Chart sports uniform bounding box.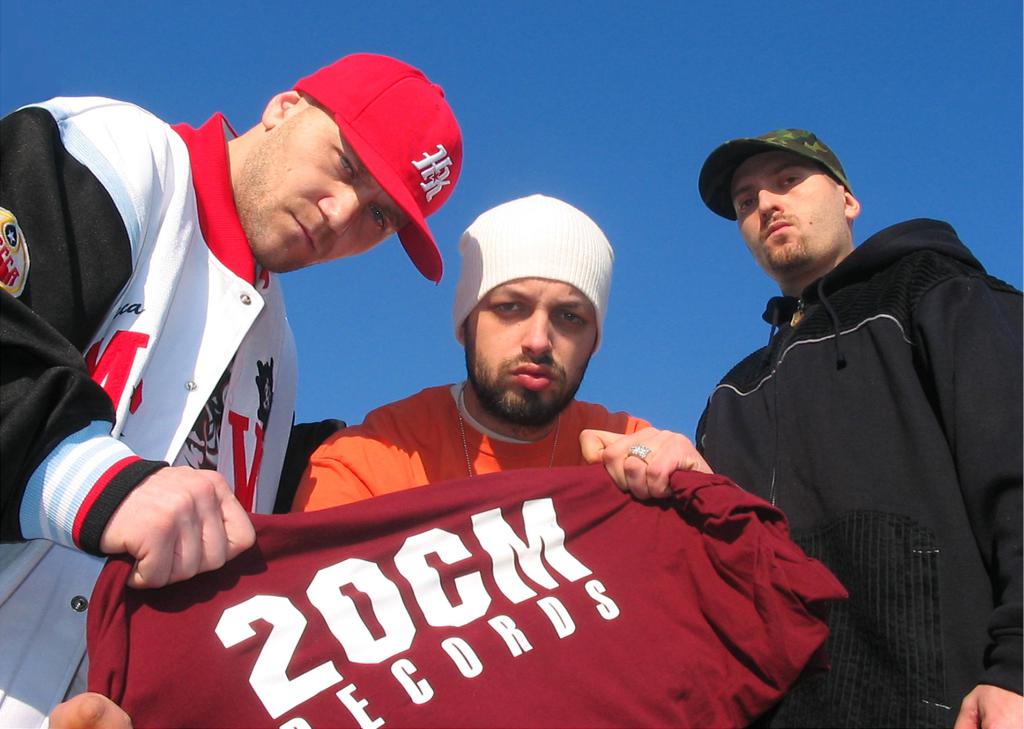
Charted: [692,211,1023,728].
